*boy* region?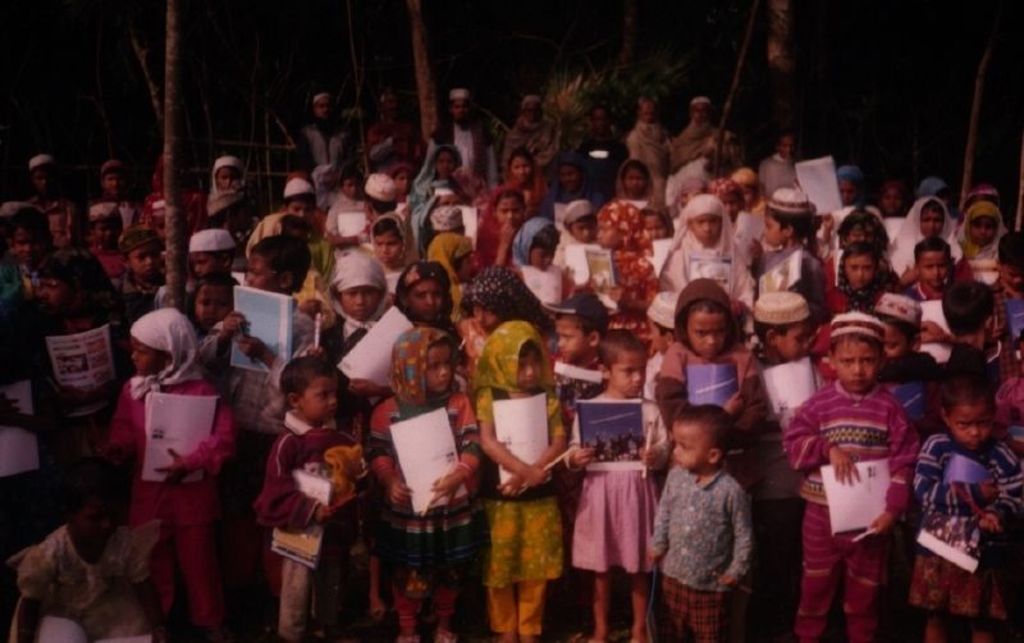
<region>324, 170, 370, 260</region>
